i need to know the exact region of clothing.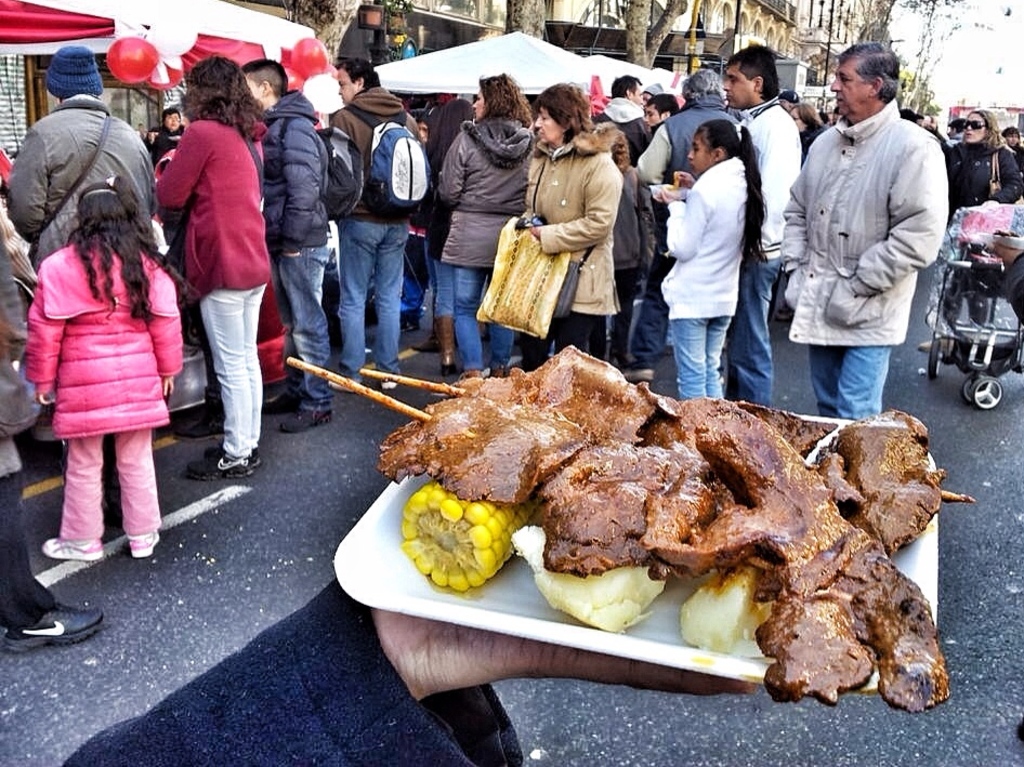
Region: [left=64, top=578, right=521, bottom=766].
